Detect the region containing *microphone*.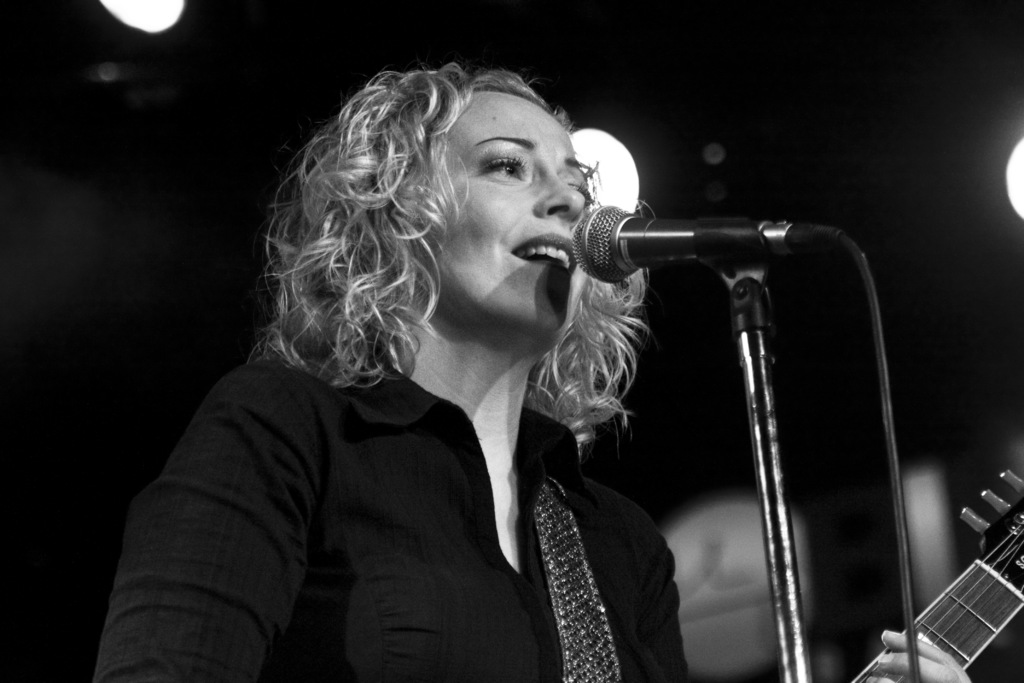
BBox(532, 198, 852, 301).
